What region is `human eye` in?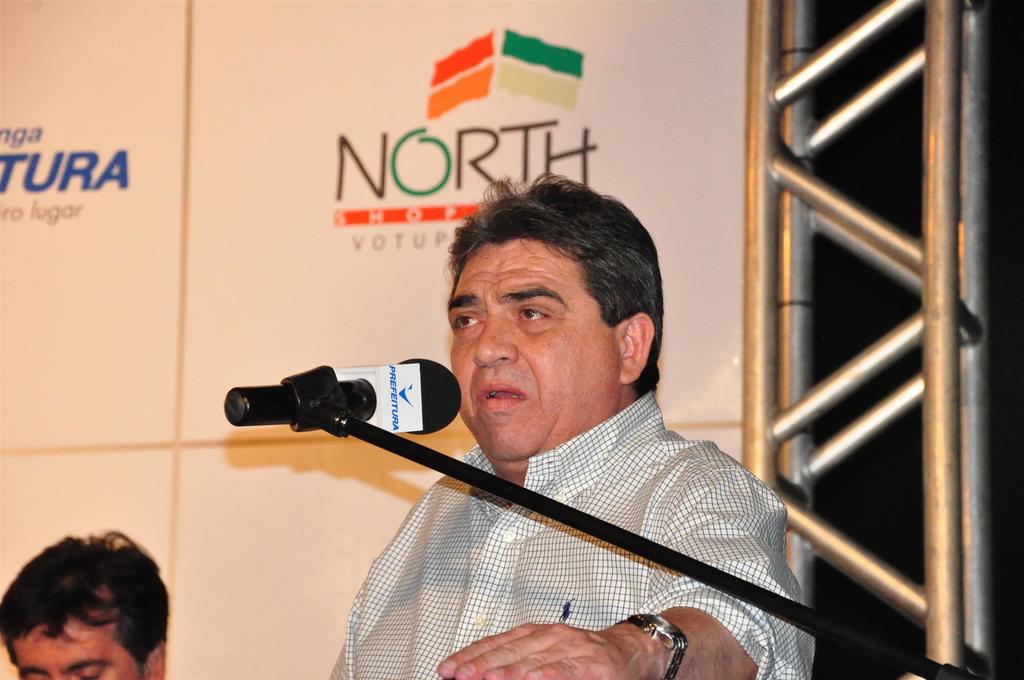
left=450, top=311, right=488, bottom=339.
